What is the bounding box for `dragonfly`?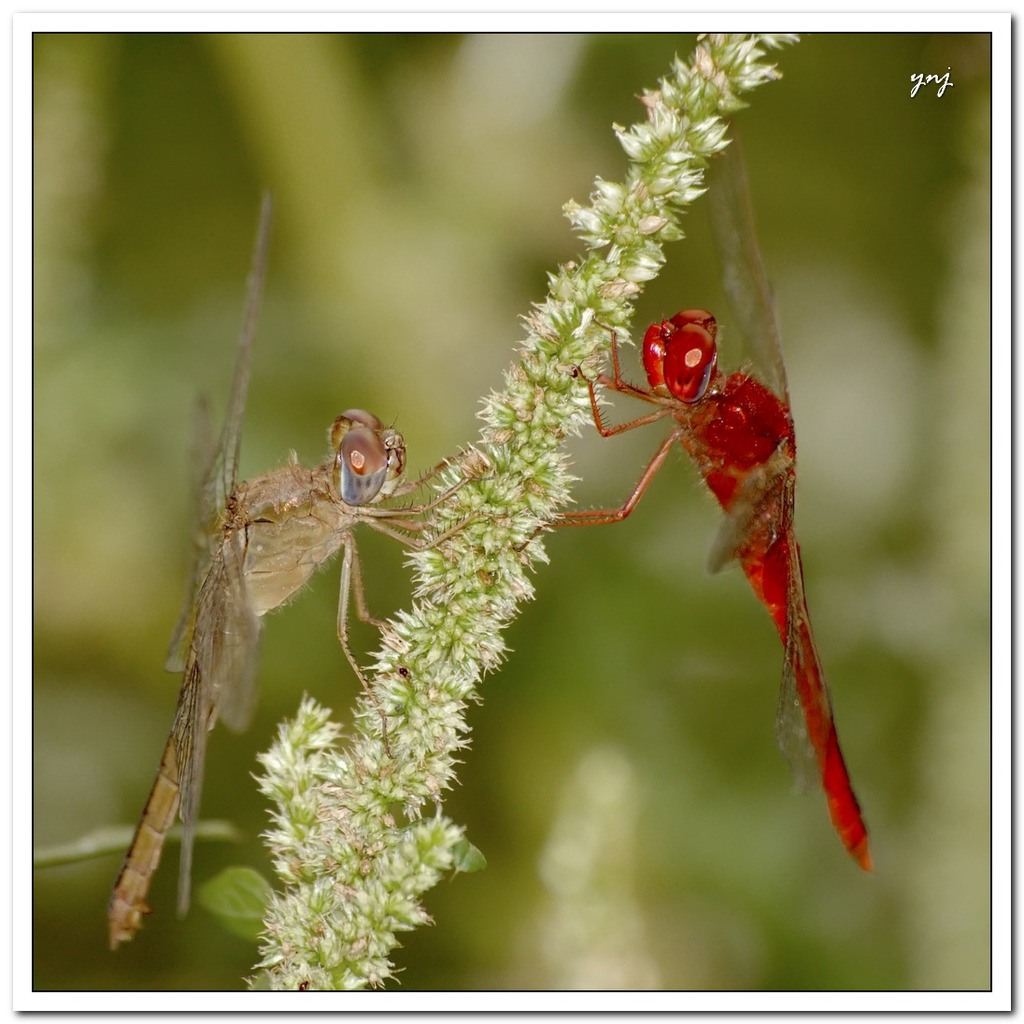
<bbox>106, 186, 512, 940</bbox>.
